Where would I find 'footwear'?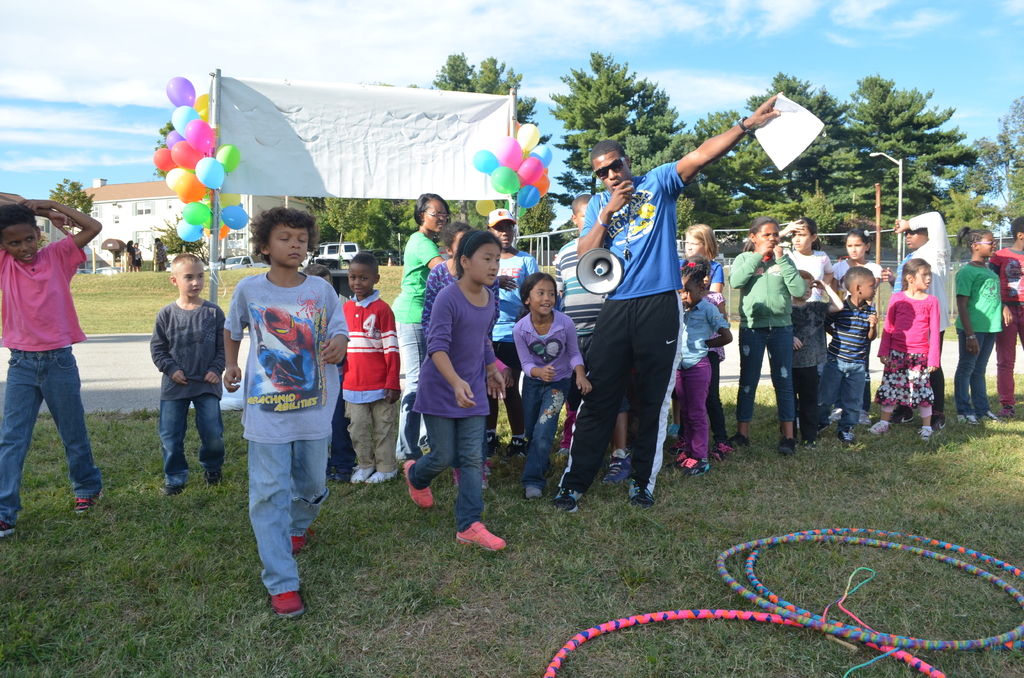
At region(201, 464, 223, 485).
